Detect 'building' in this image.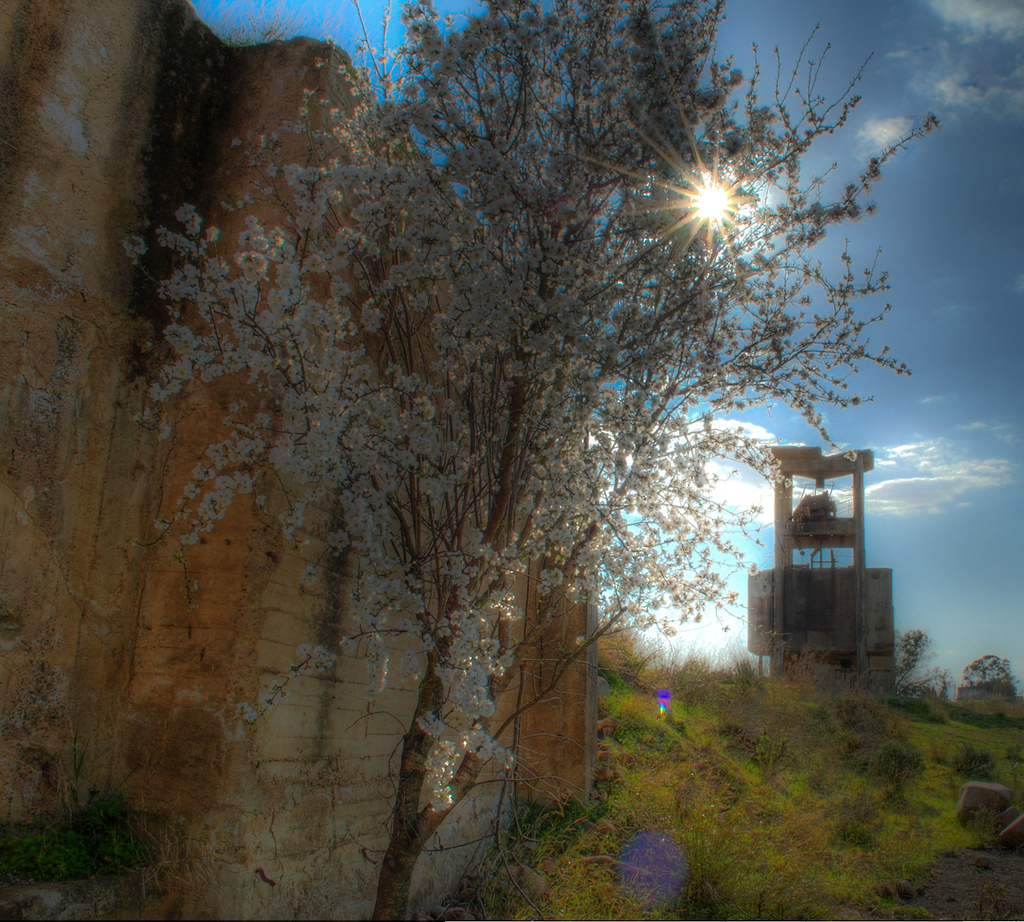
Detection: [left=743, top=445, right=901, bottom=698].
